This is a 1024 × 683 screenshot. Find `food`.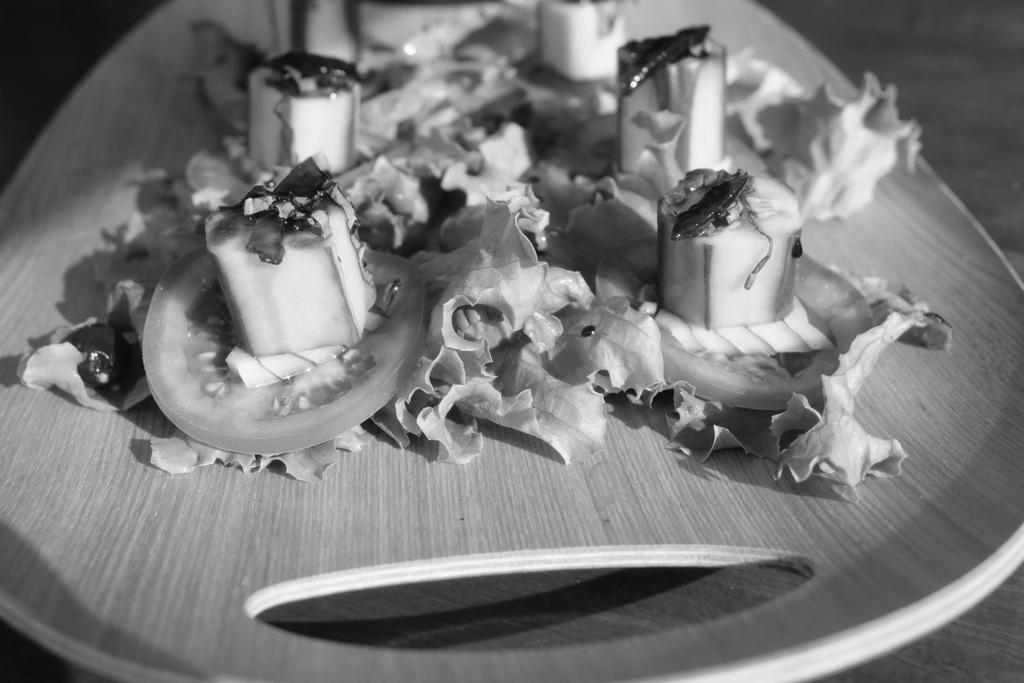
Bounding box: pyautogui.locateOnScreen(144, 153, 414, 482).
